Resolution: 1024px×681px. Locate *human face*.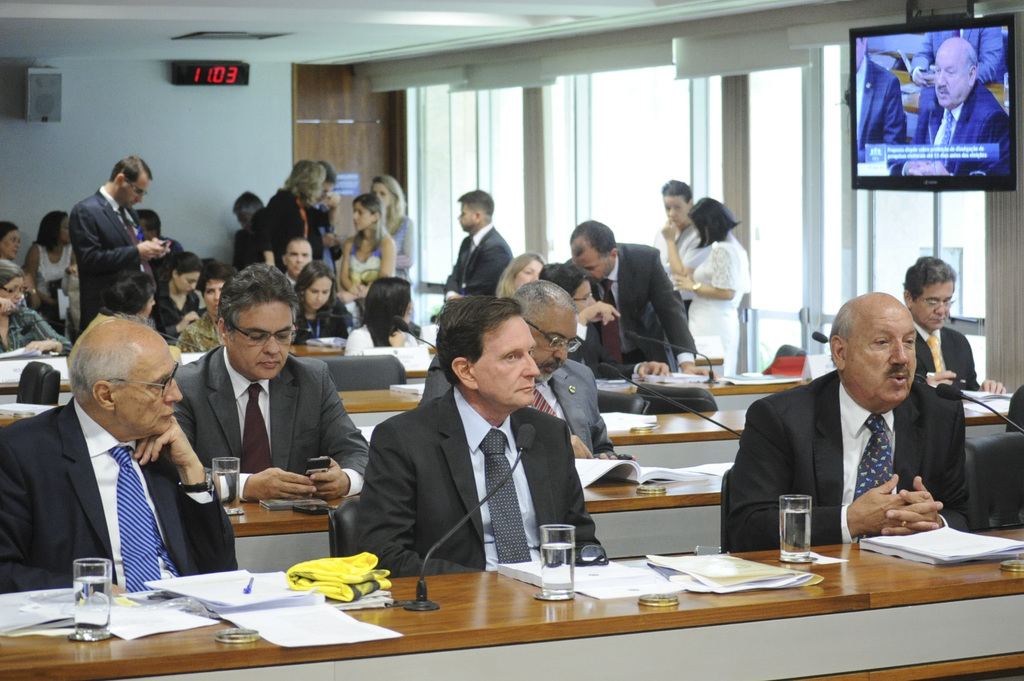
{"x1": 285, "y1": 241, "x2": 310, "y2": 271}.
